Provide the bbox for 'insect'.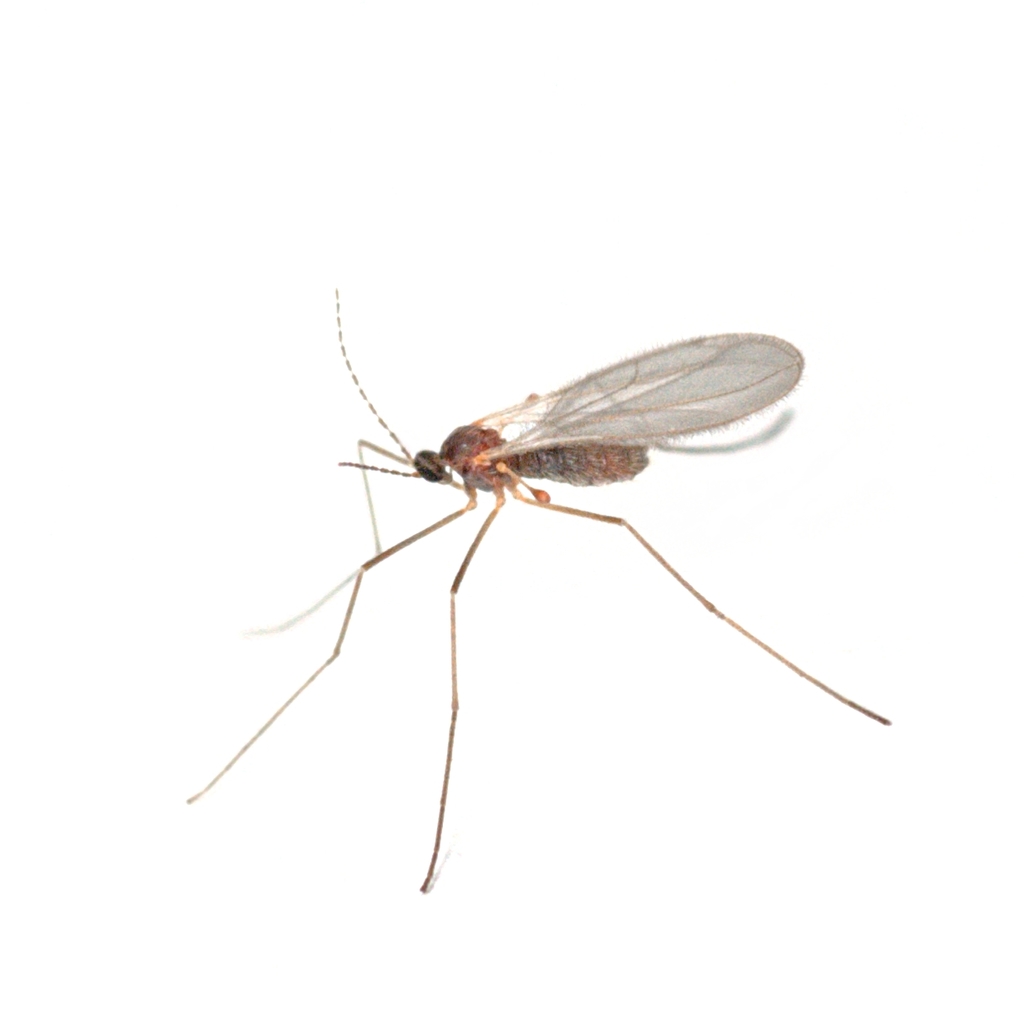
crop(184, 285, 890, 890).
